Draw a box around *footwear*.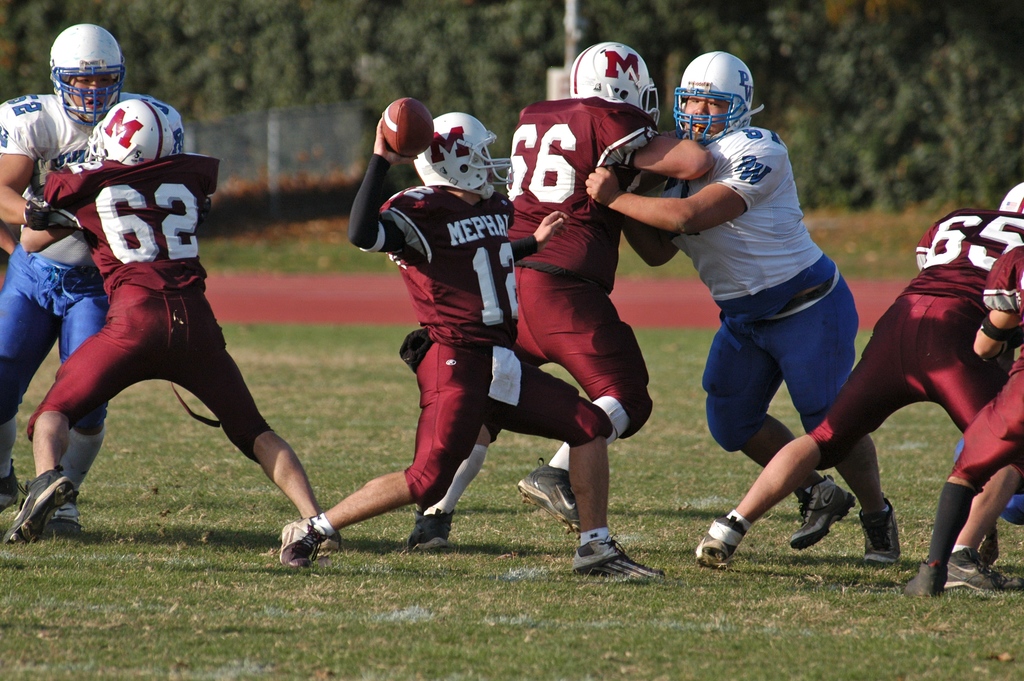
x1=863 y1=498 x2=900 y2=561.
